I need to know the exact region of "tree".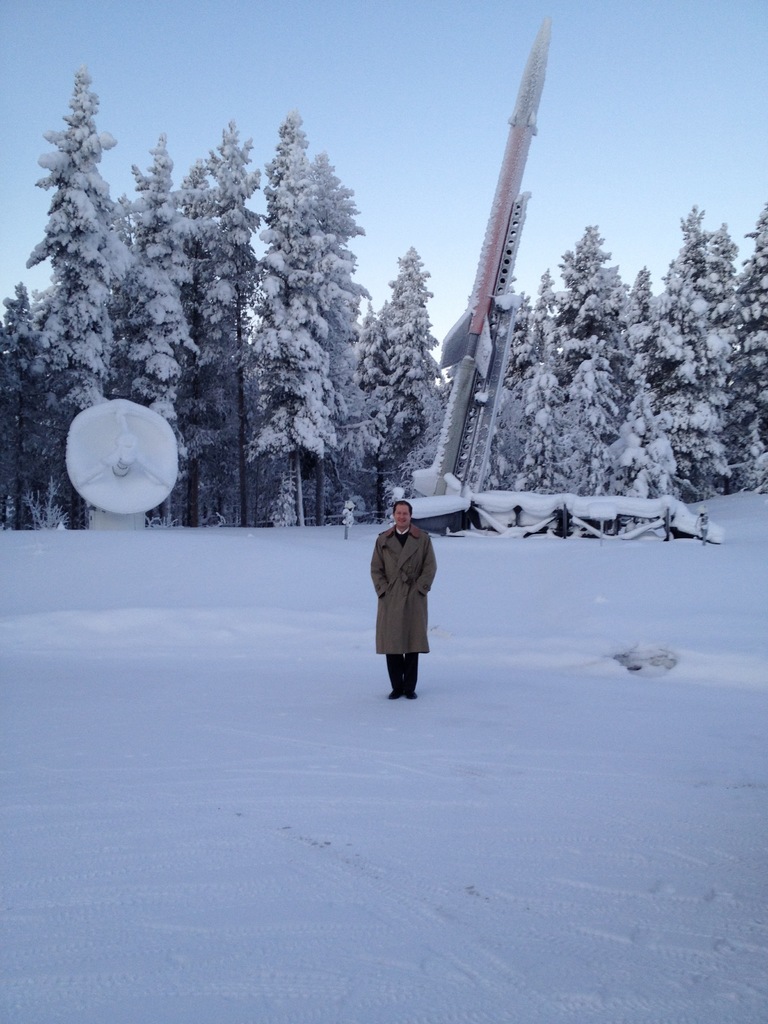
Region: <bbox>287, 147, 378, 524</bbox>.
